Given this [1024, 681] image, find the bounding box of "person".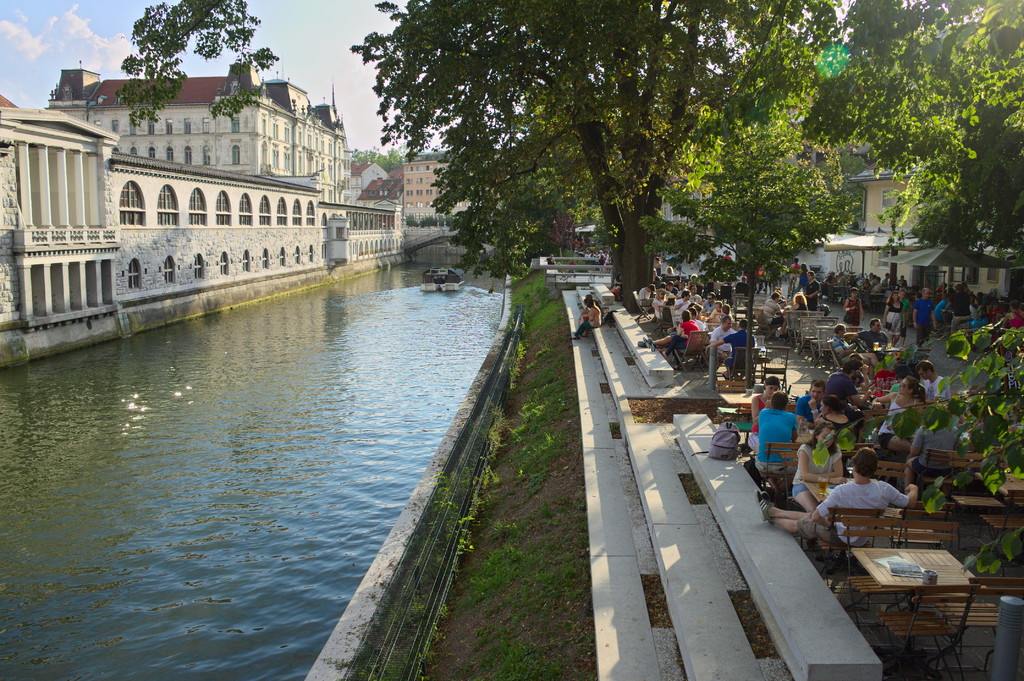
l=948, t=287, r=976, b=343.
